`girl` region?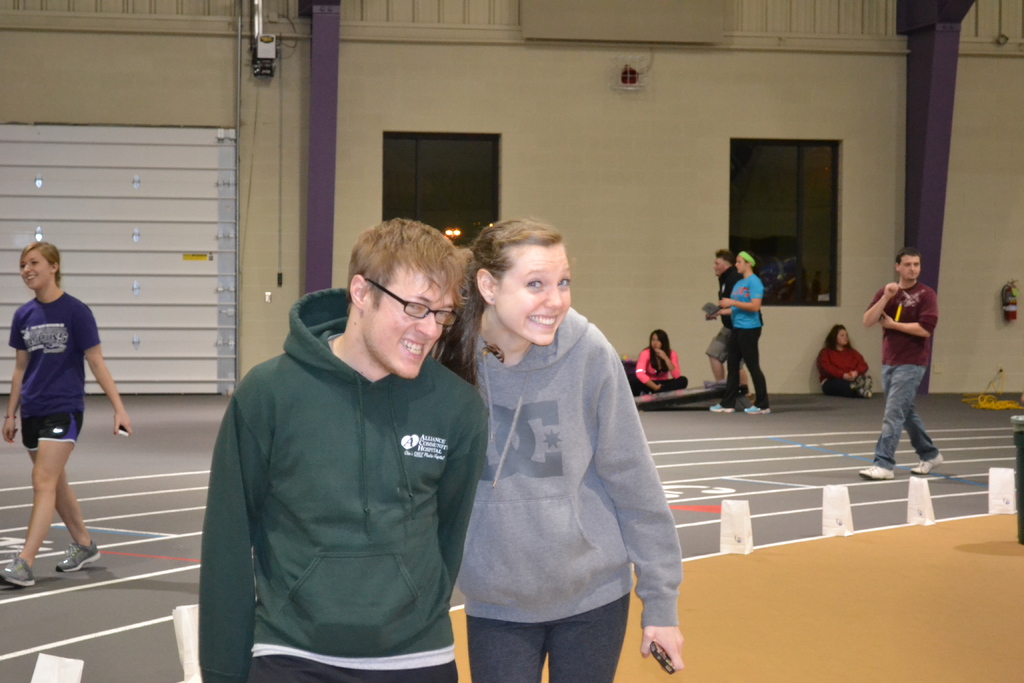
(716, 250, 771, 413)
